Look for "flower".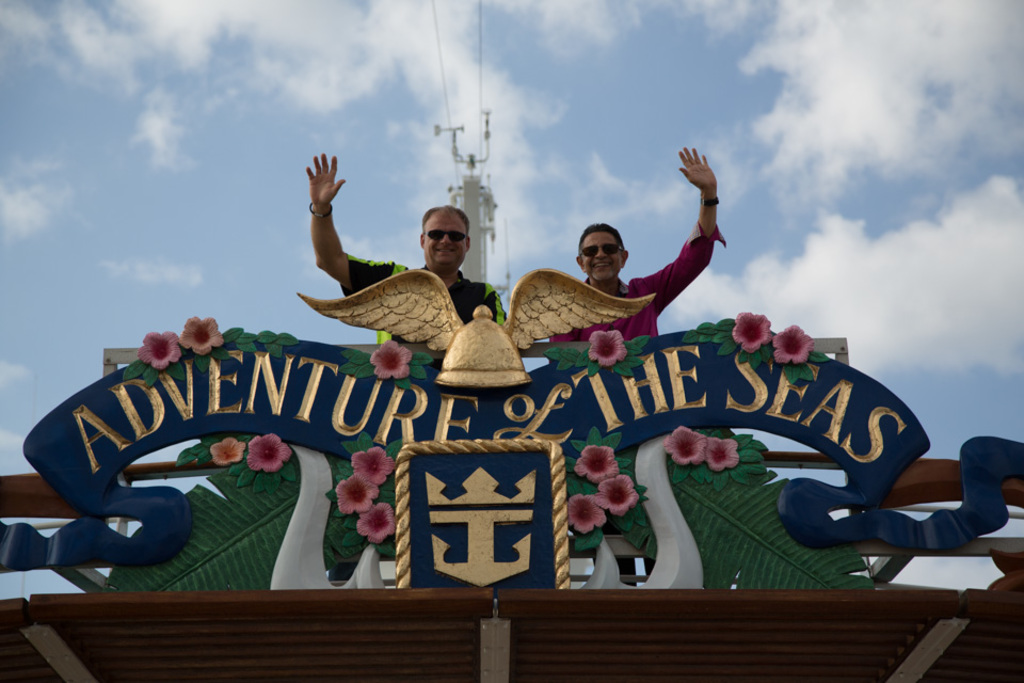
Found: 356, 444, 396, 486.
